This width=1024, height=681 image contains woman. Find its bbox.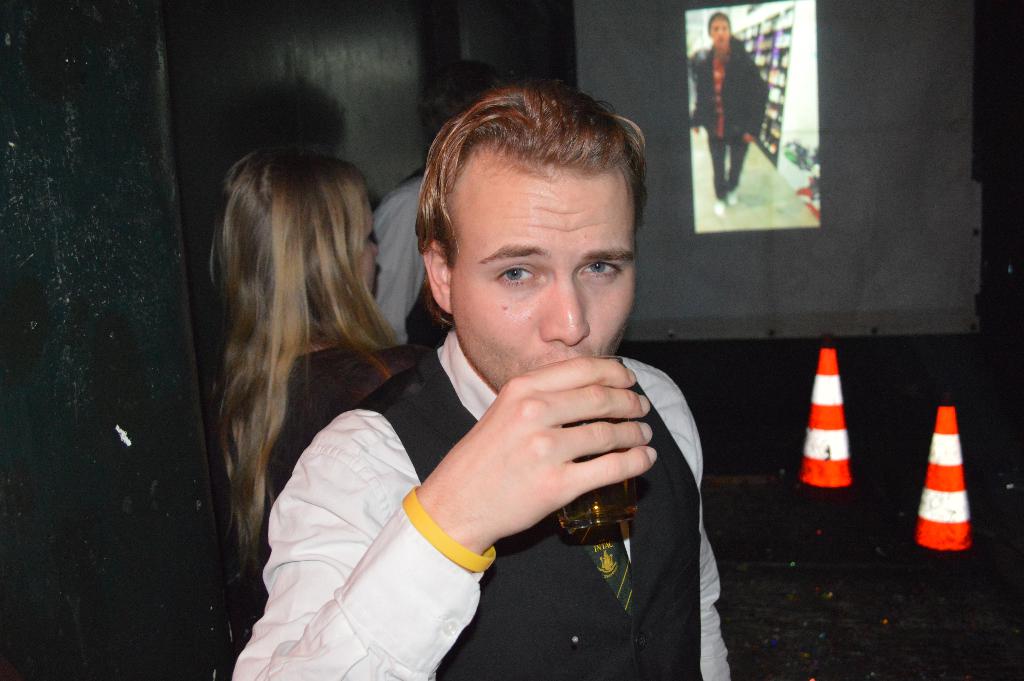
195 148 417 634.
